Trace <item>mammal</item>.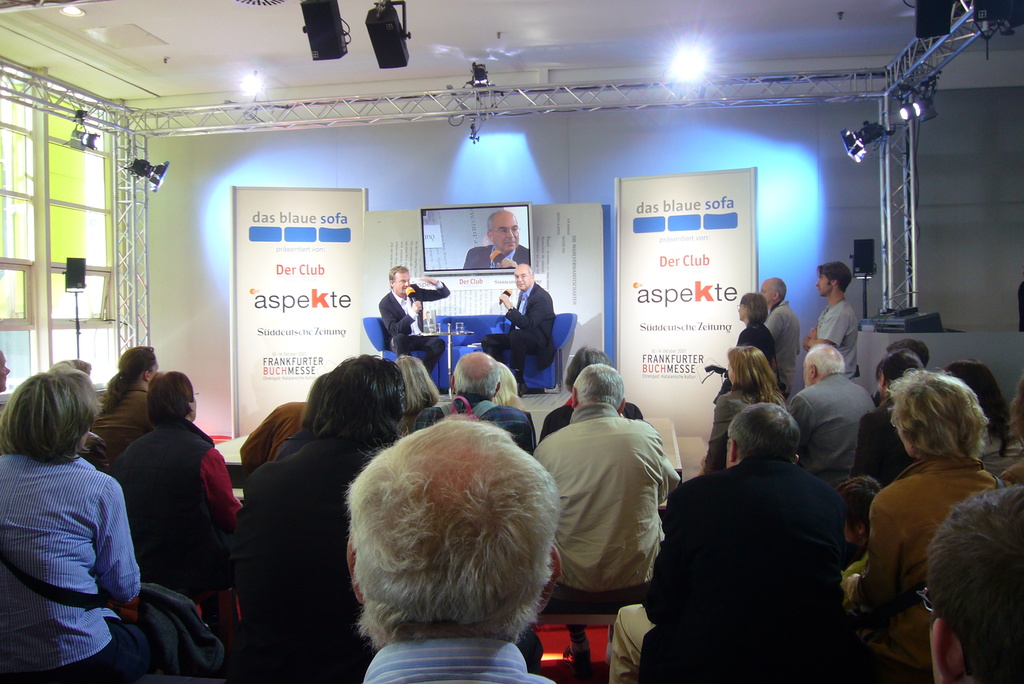
Traced to [x1=0, y1=364, x2=144, y2=683].
